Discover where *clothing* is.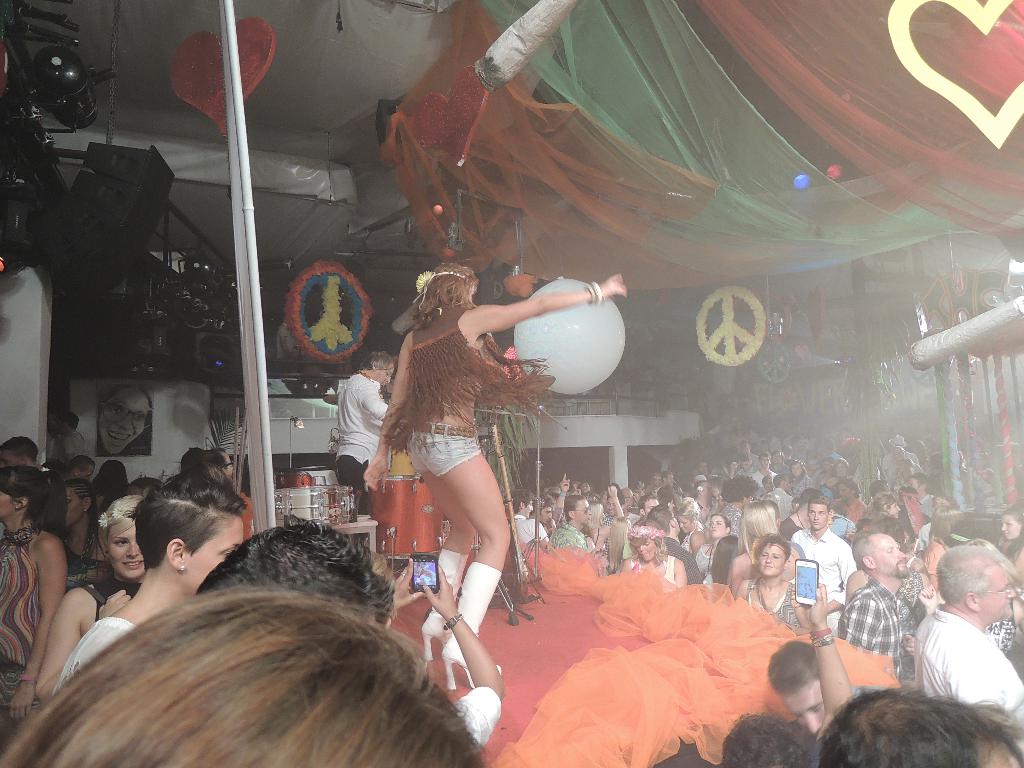
Discovered at (x1=56, y1=612, x2=140, y2=693).
